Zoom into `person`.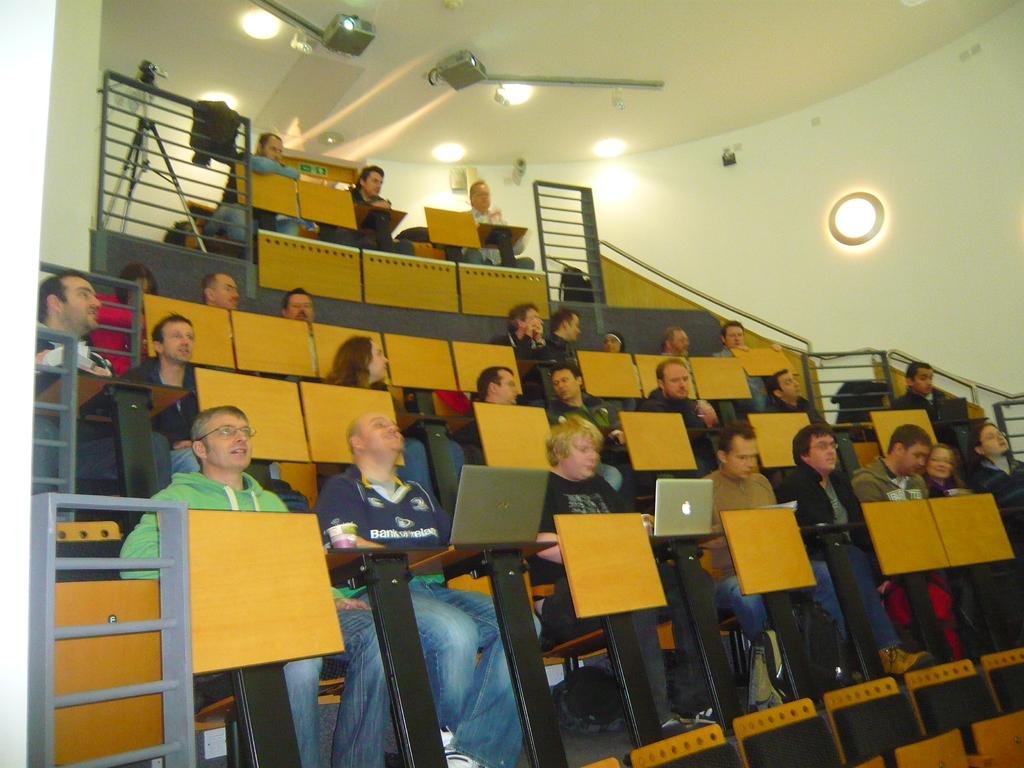
Zoom target: [852,430,937,528].
